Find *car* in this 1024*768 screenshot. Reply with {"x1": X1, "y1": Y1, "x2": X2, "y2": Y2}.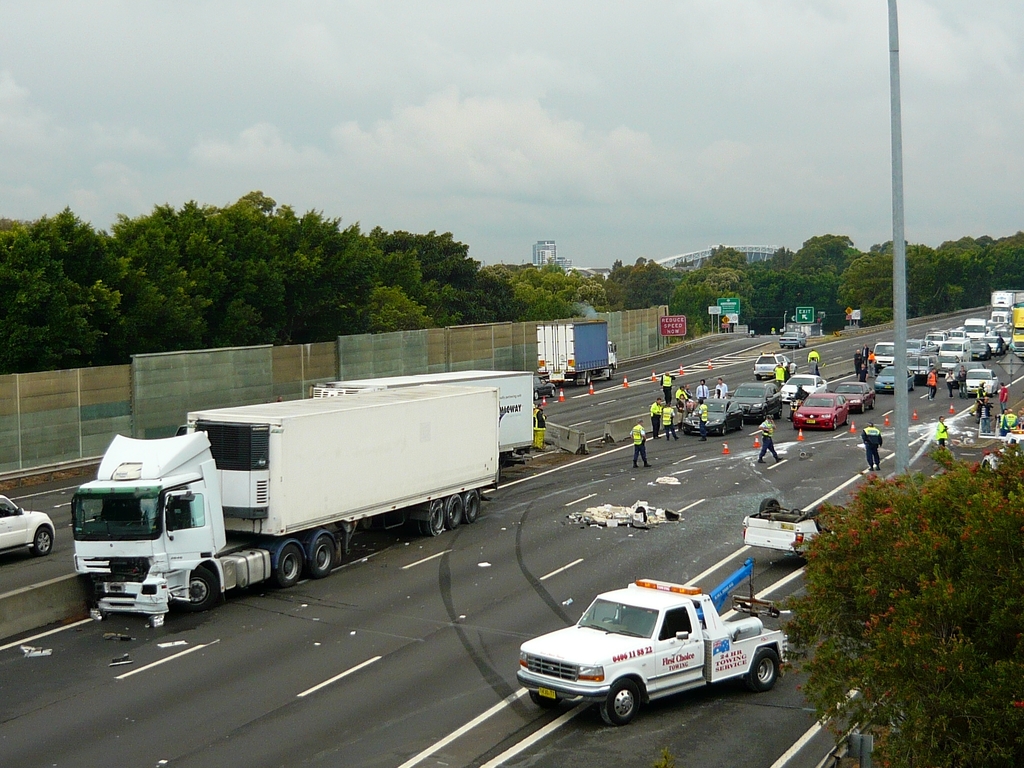
{"x1": 833, "y1": 376, "x2": 878, "y2": 410}.
